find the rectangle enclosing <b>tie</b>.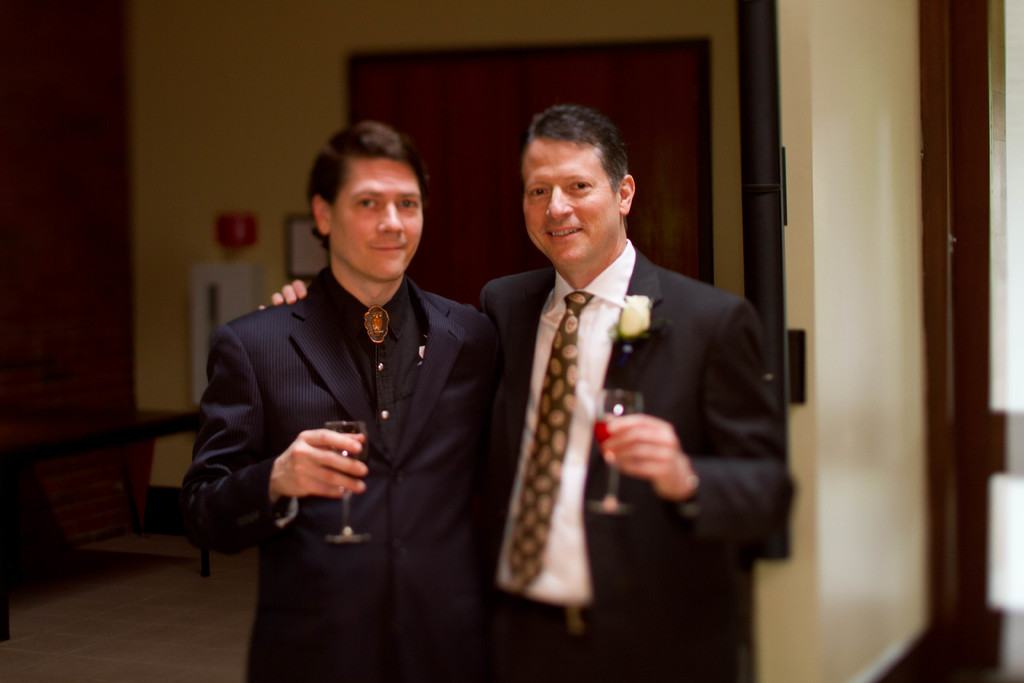
[left=508, top=292, right=593, bottom=591].
